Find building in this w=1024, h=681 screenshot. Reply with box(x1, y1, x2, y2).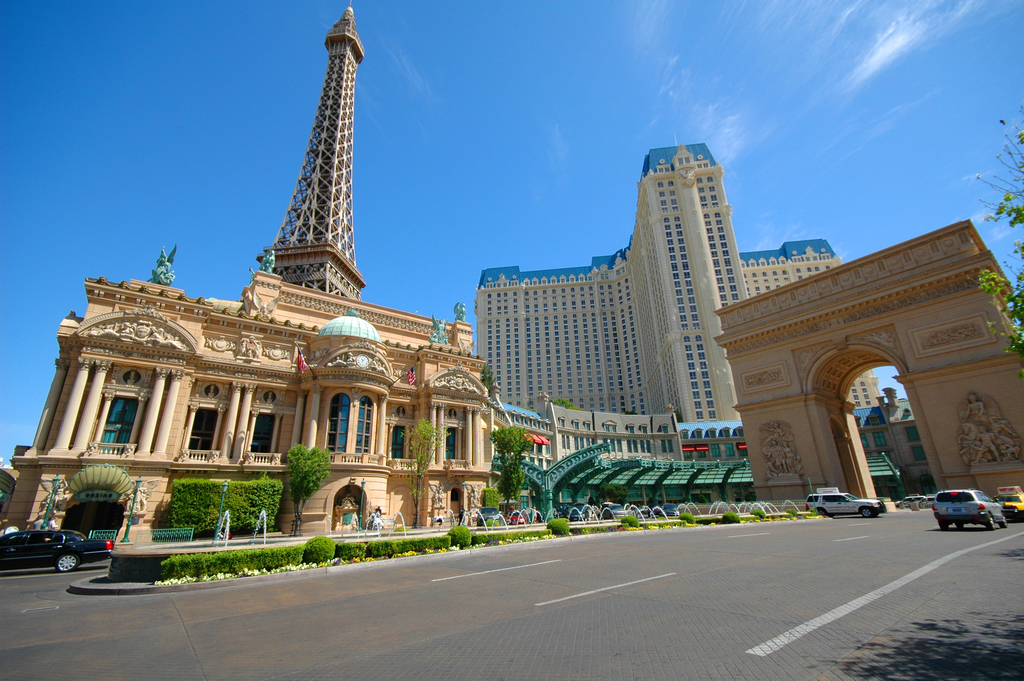
box(7, 254, 512, 556).
